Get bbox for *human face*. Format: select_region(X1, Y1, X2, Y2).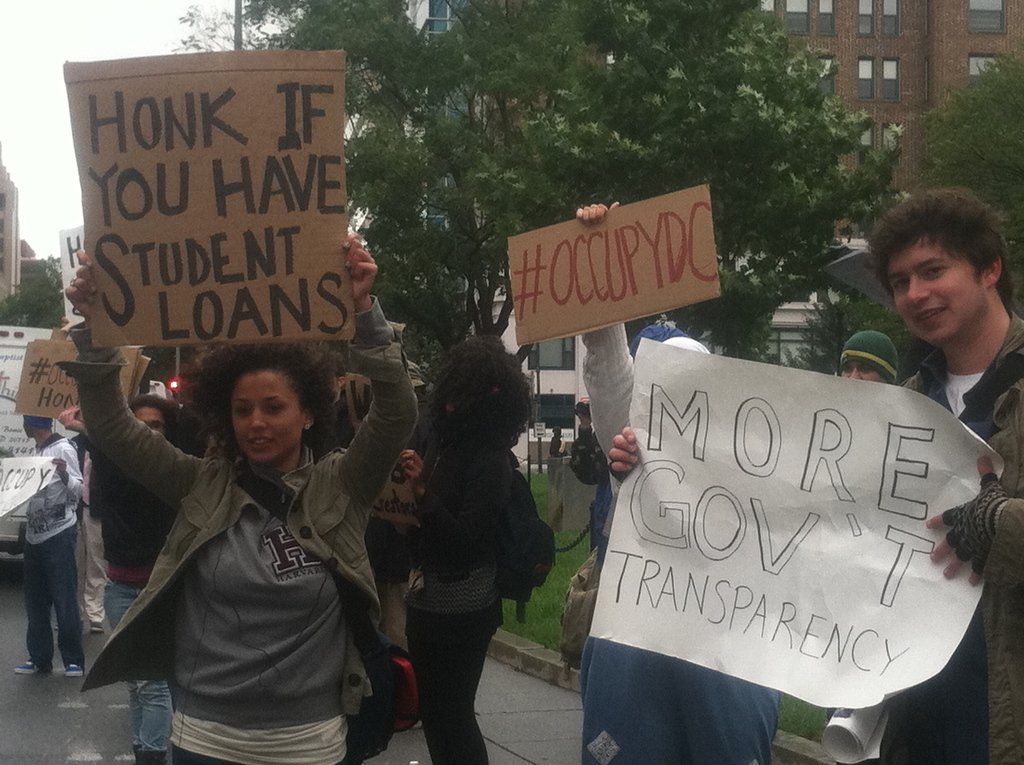
select_region(838, 362, 881, 383).
